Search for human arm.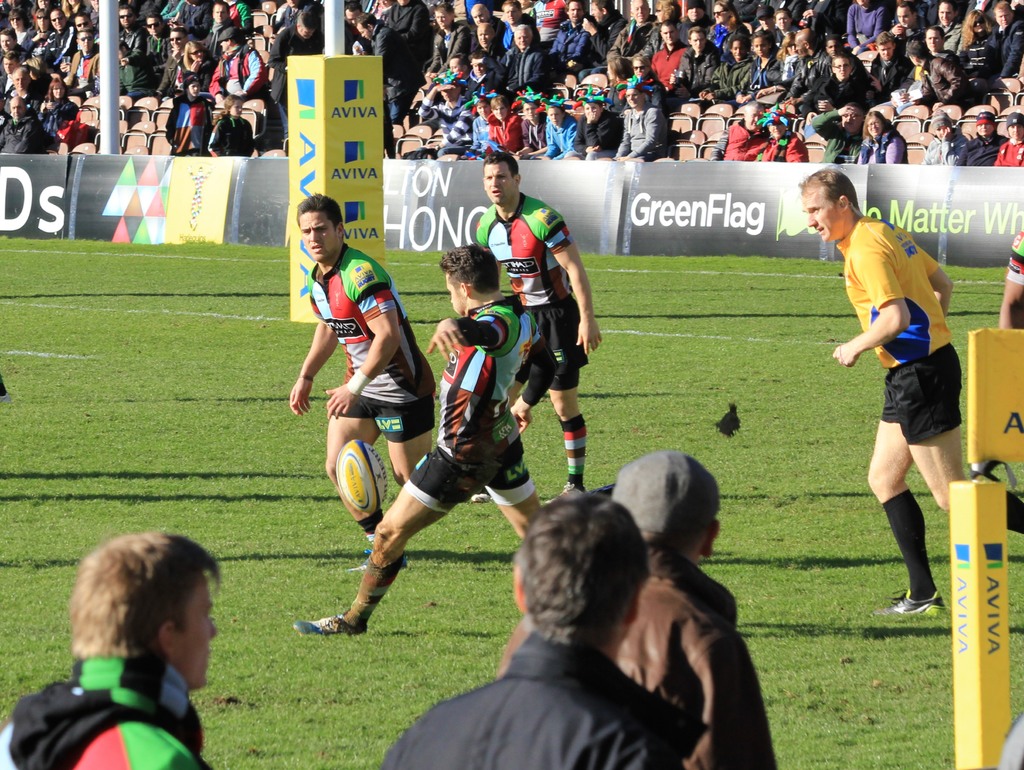
Found at l=209, t=56, r=225, b=102.
